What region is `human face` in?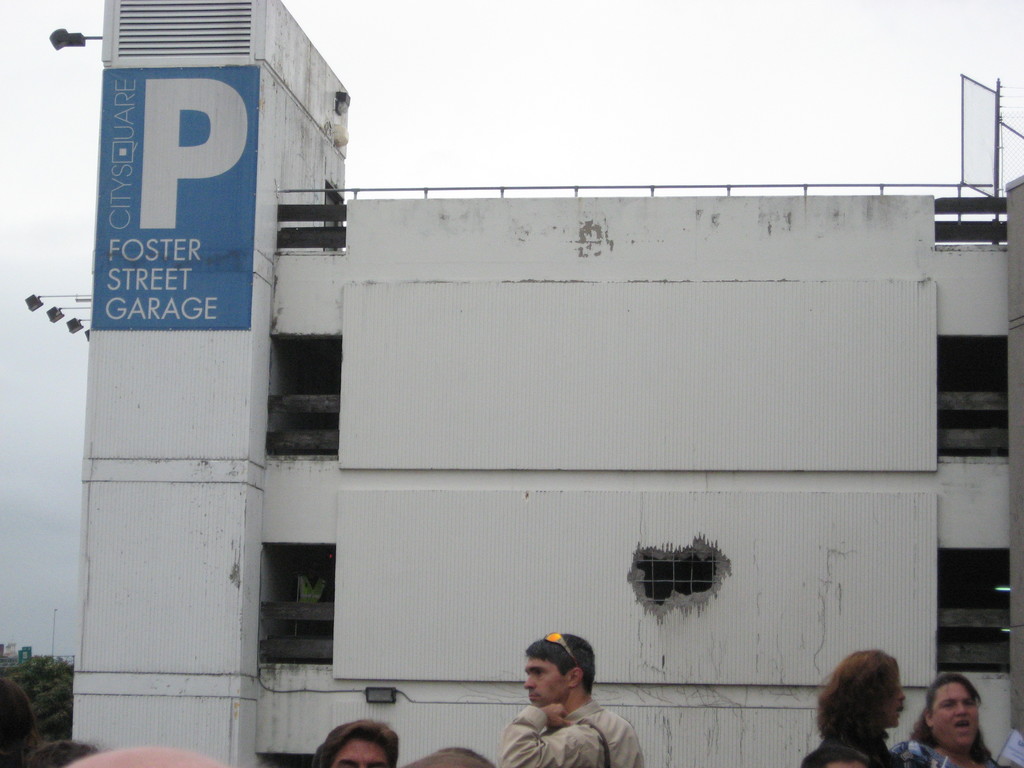
box=[527, 657, 572, 705].
